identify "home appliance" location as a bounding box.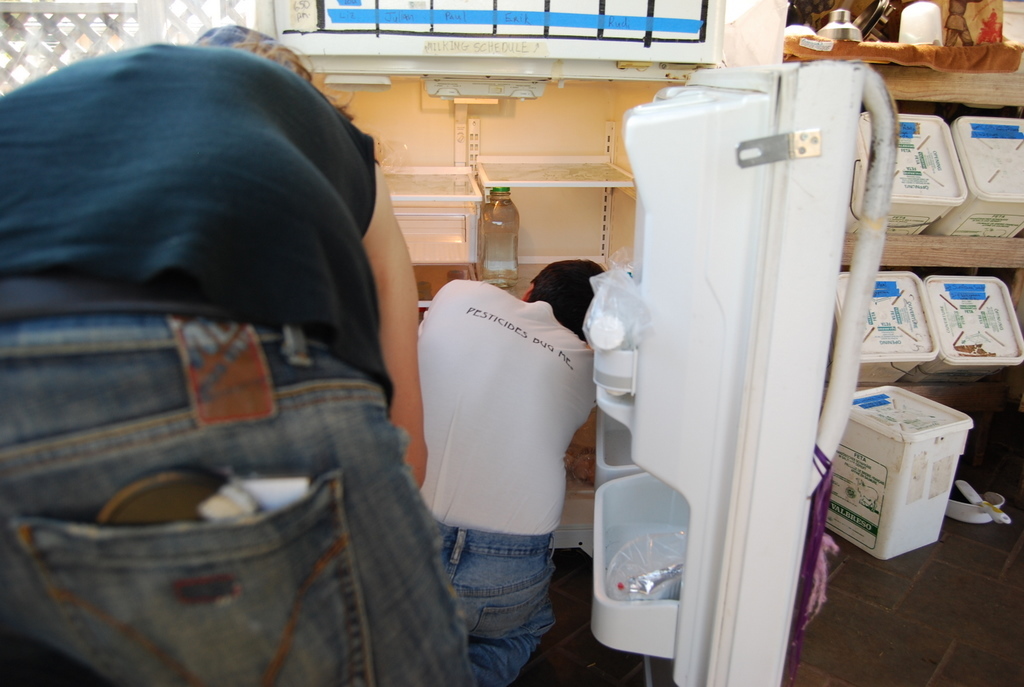
crop(274, 0, 896, 686).
